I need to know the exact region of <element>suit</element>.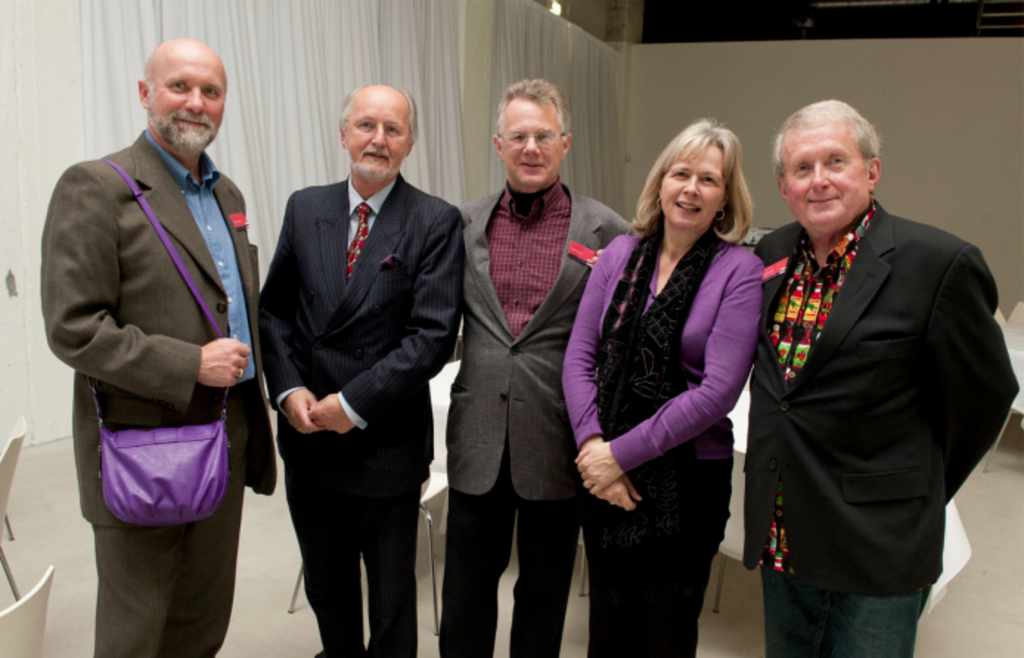
Region: l=249, t=168, r=457, b=657.
